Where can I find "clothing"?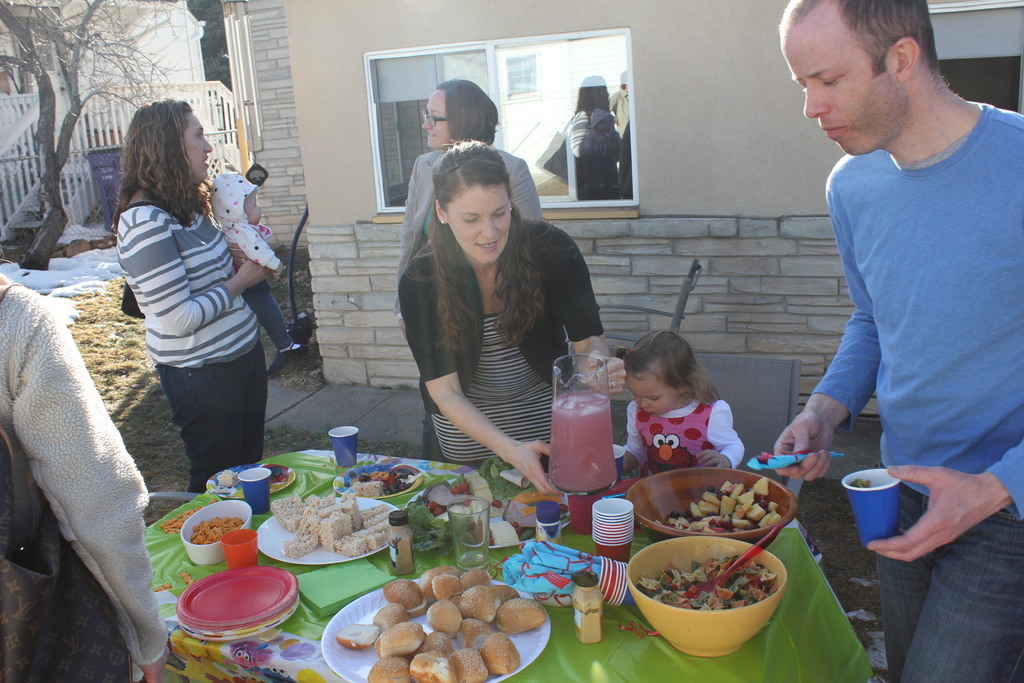
You can find it at 787 58 1014 525.
